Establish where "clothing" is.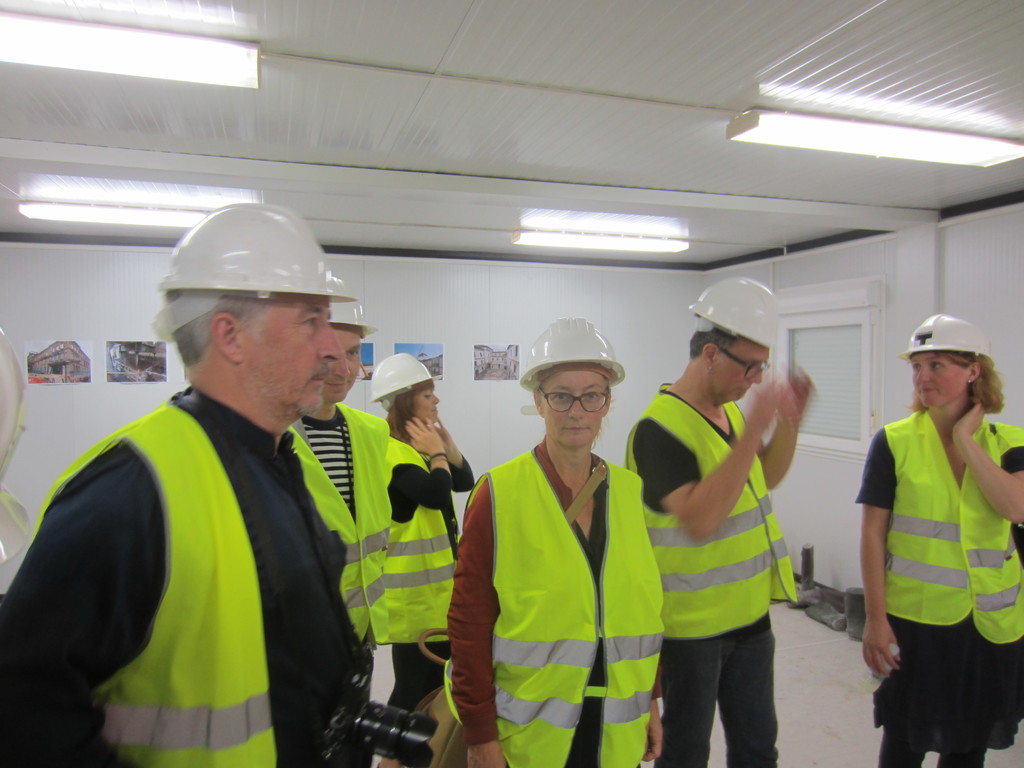
Established at crop(383, 424, 477, 715).
